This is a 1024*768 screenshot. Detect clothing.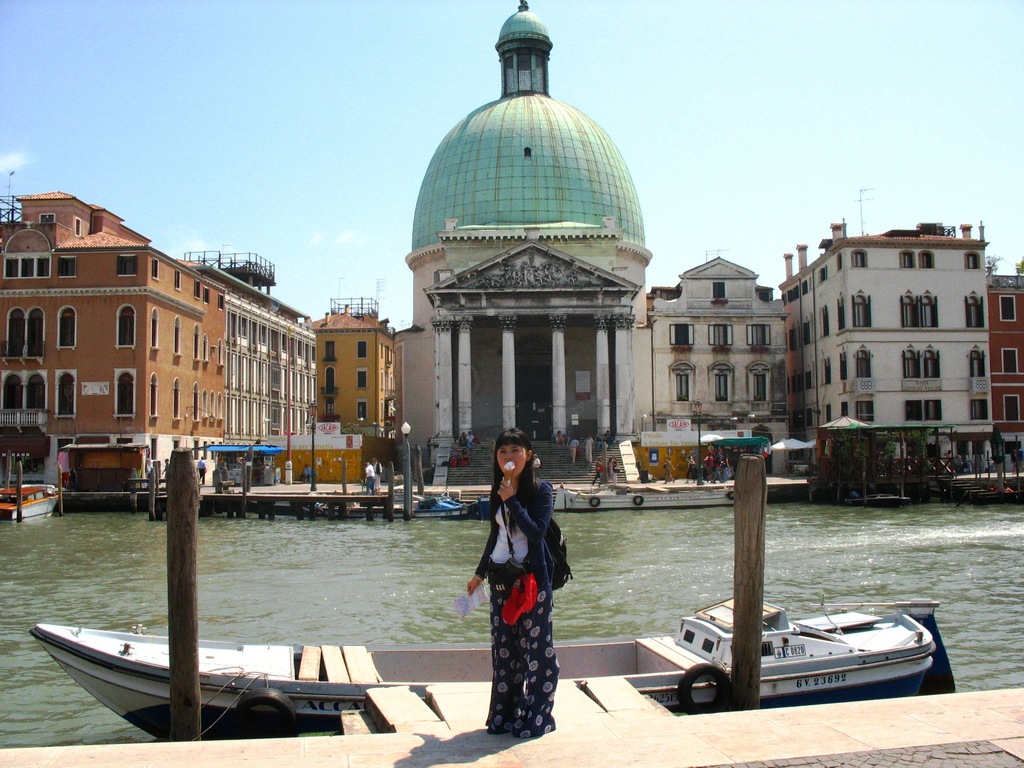
[left=604, top=432, right=613, bottom=441].
